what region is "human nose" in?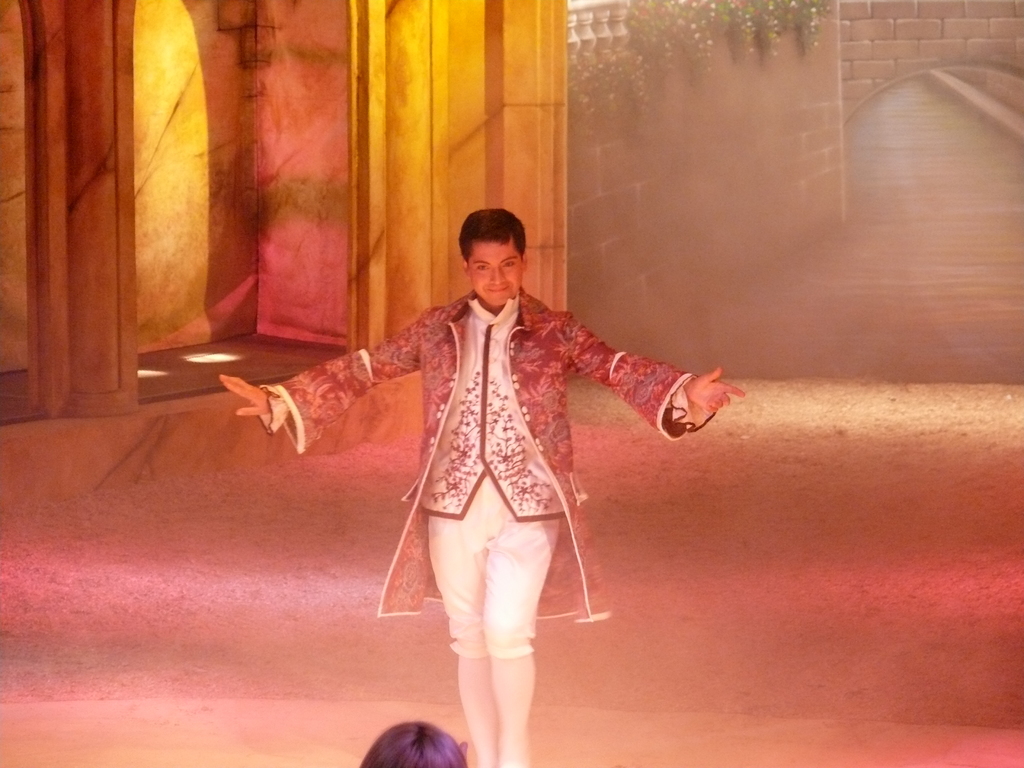
locate(489, 262, 505, 287).
